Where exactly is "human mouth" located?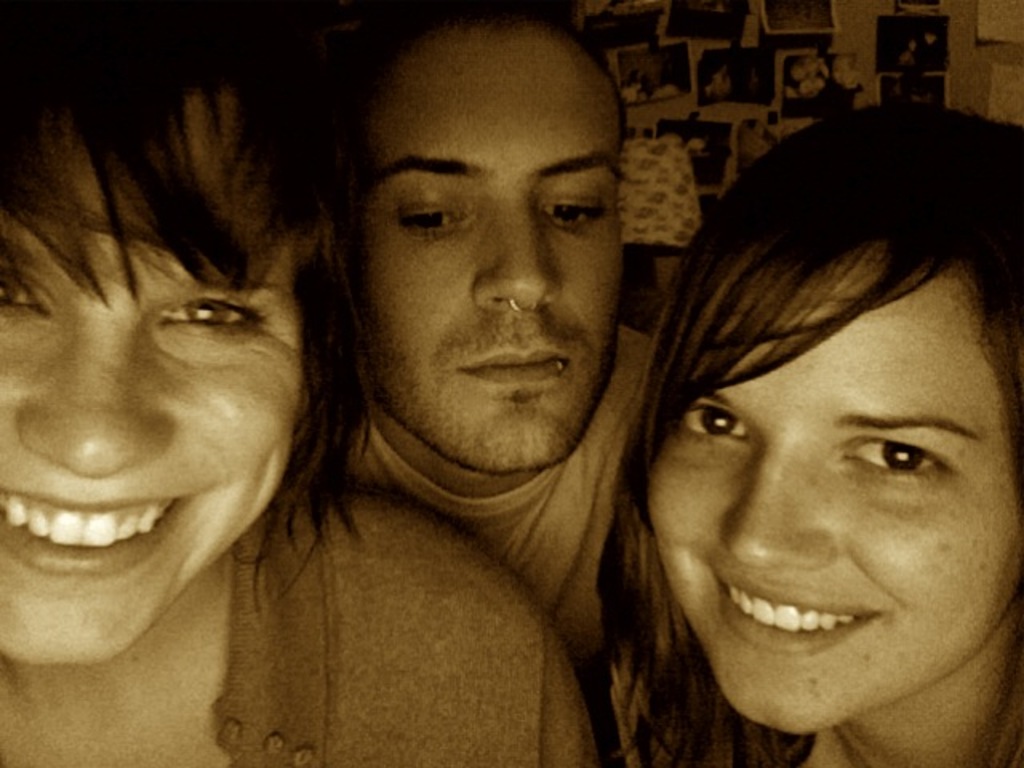
Its bounding box is (0, 480, 186, 582).
